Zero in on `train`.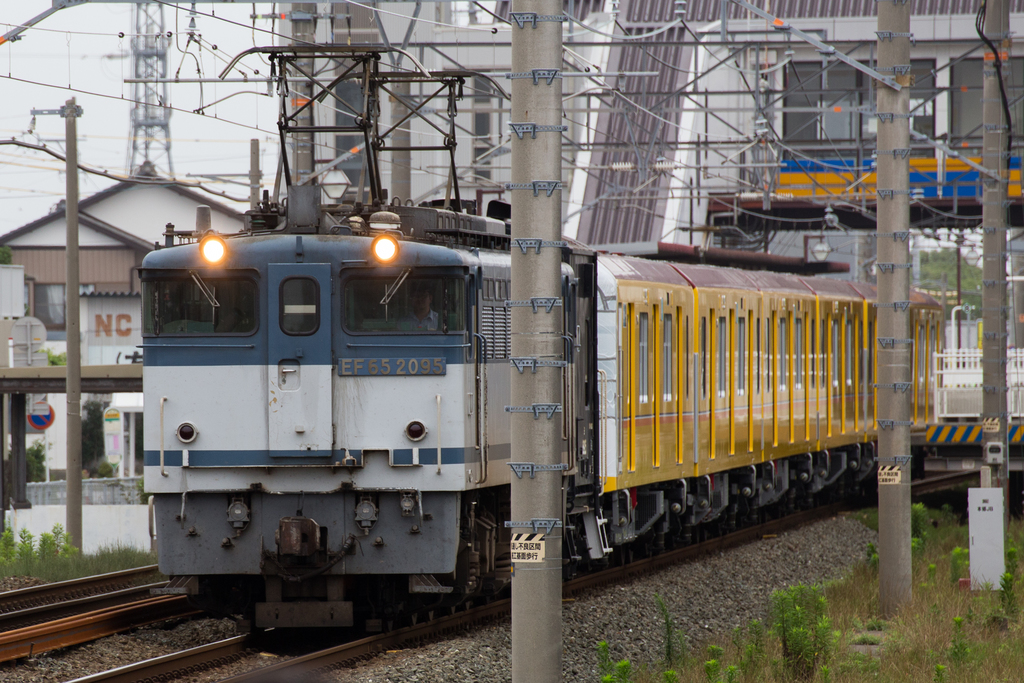
Zeroed in: (928, 273, 1023, 466).
